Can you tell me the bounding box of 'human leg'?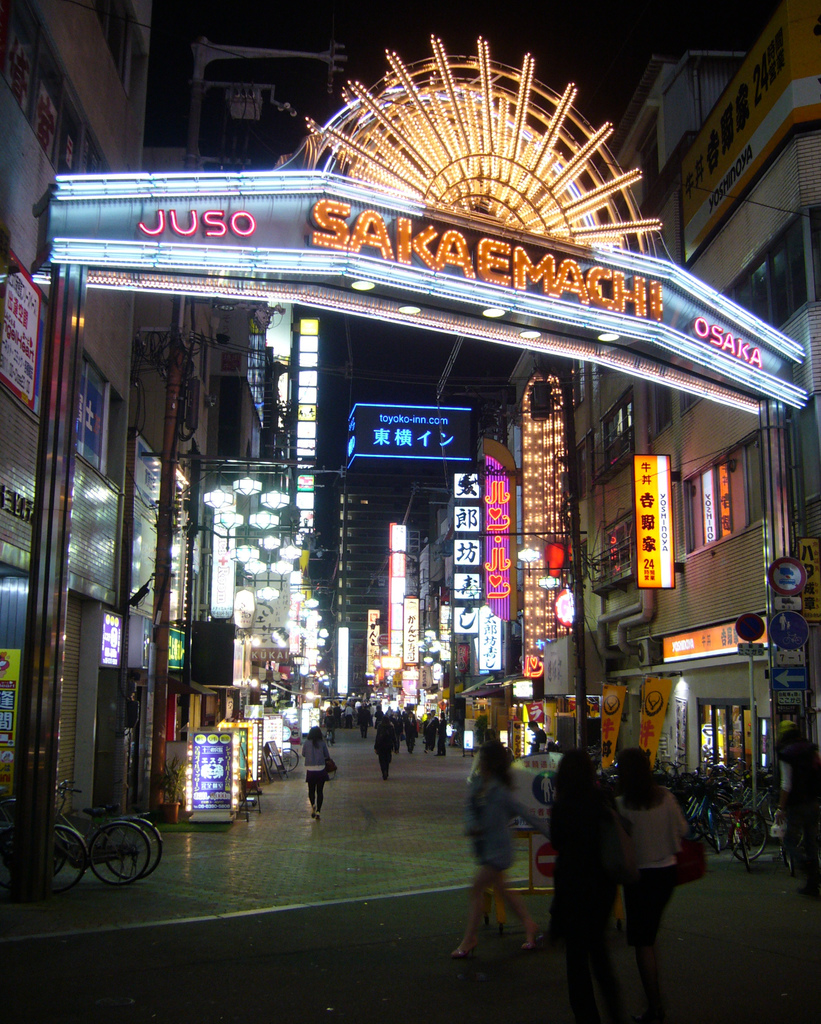
<bbox>625, 868, 671, 1014</bbox>.
